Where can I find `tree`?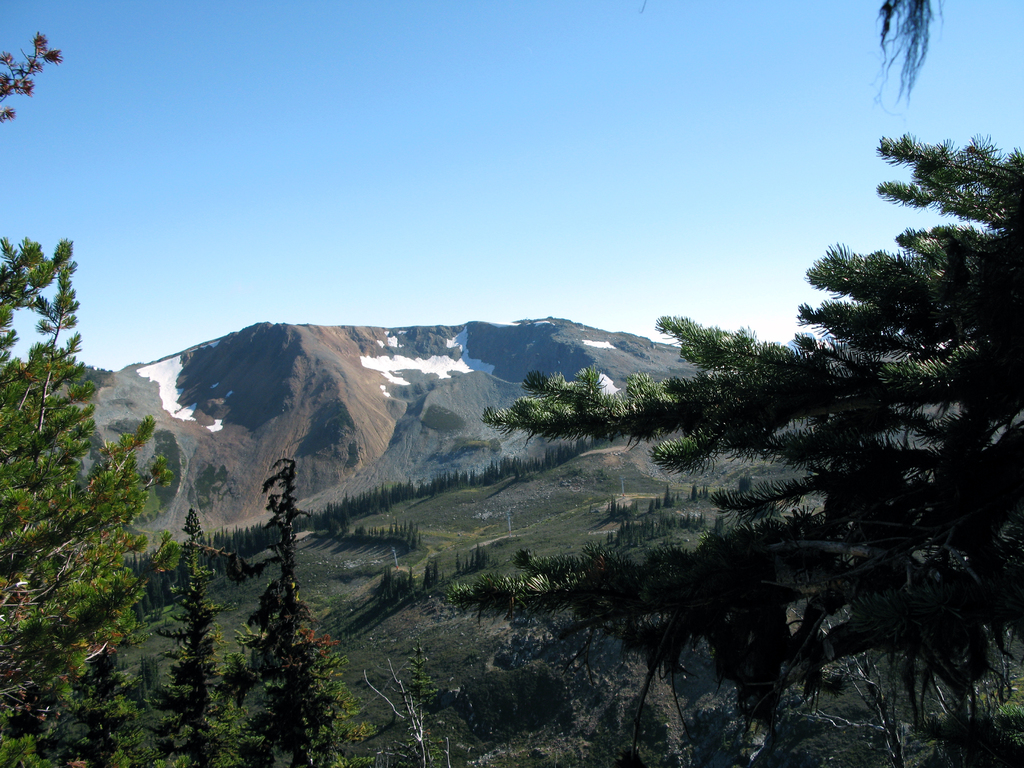
You can find it at x1=461 y1=504 x2=957 y2=766.
